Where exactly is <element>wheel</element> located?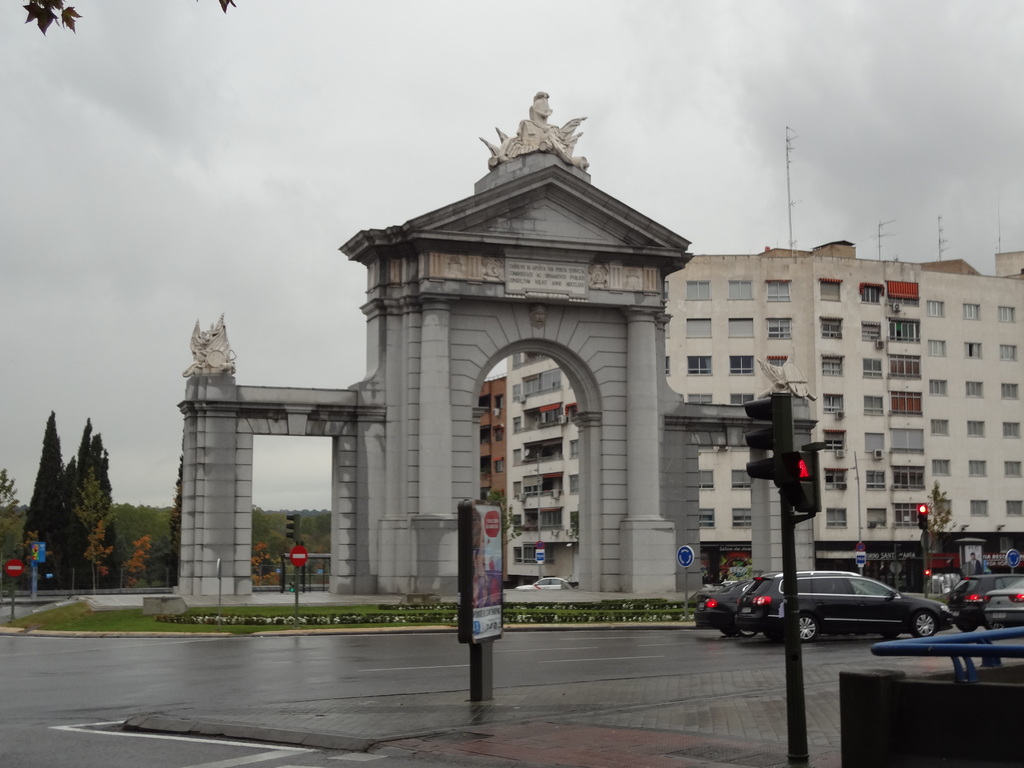
Its bounding box is 733,628,762,635.
